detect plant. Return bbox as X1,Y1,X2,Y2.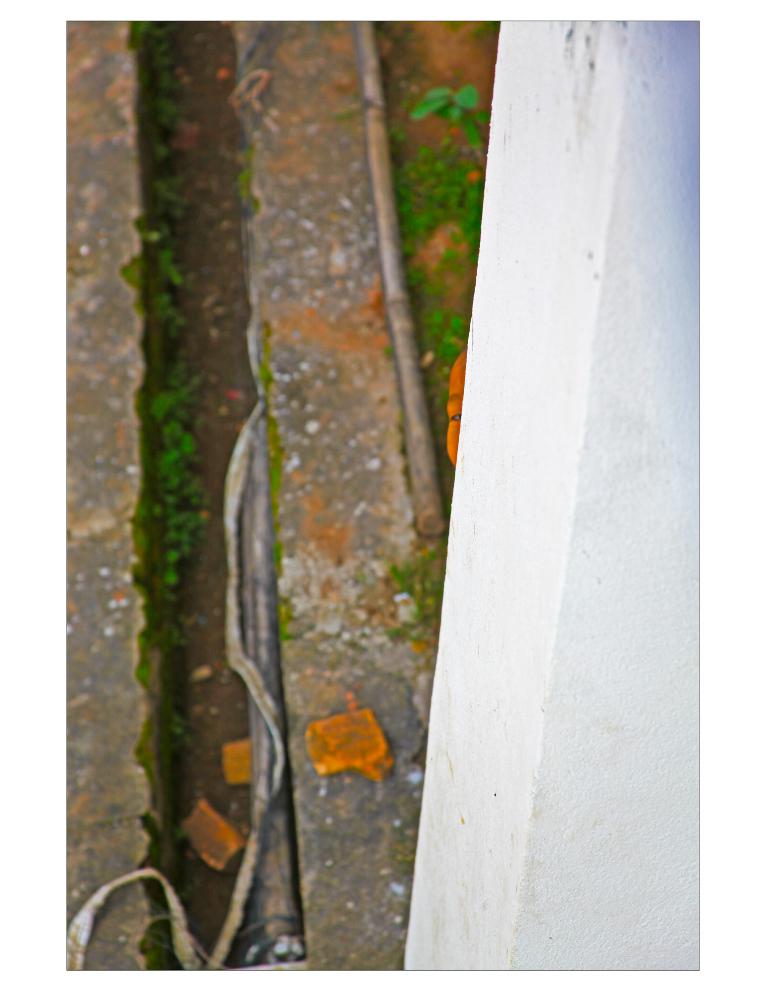
263,417,283,497.
